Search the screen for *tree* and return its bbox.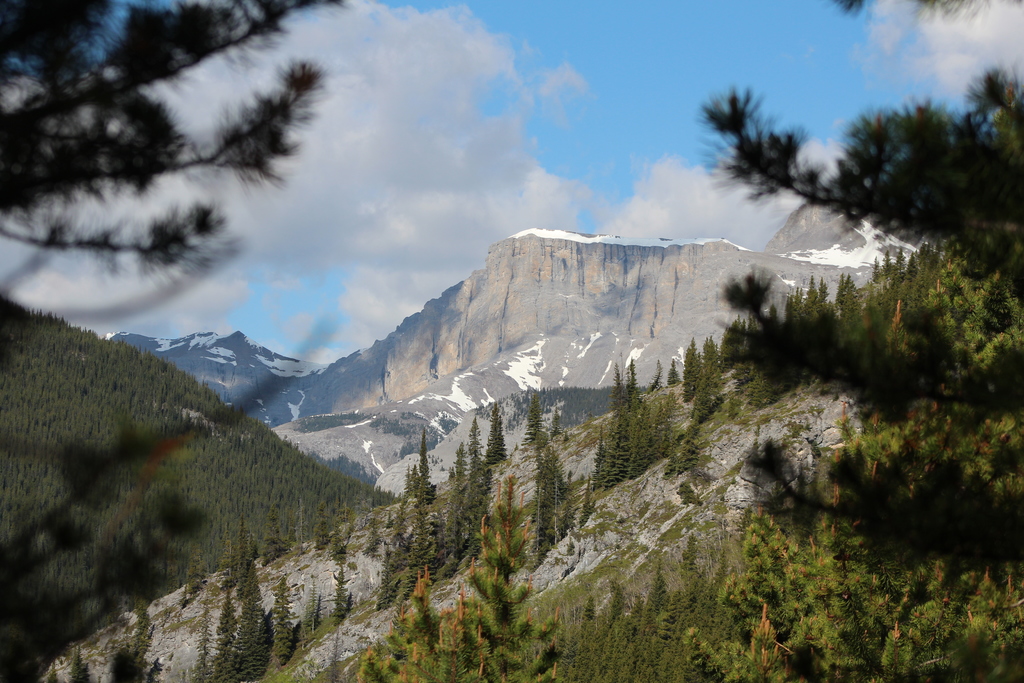
Found: 218:519:239:575.
